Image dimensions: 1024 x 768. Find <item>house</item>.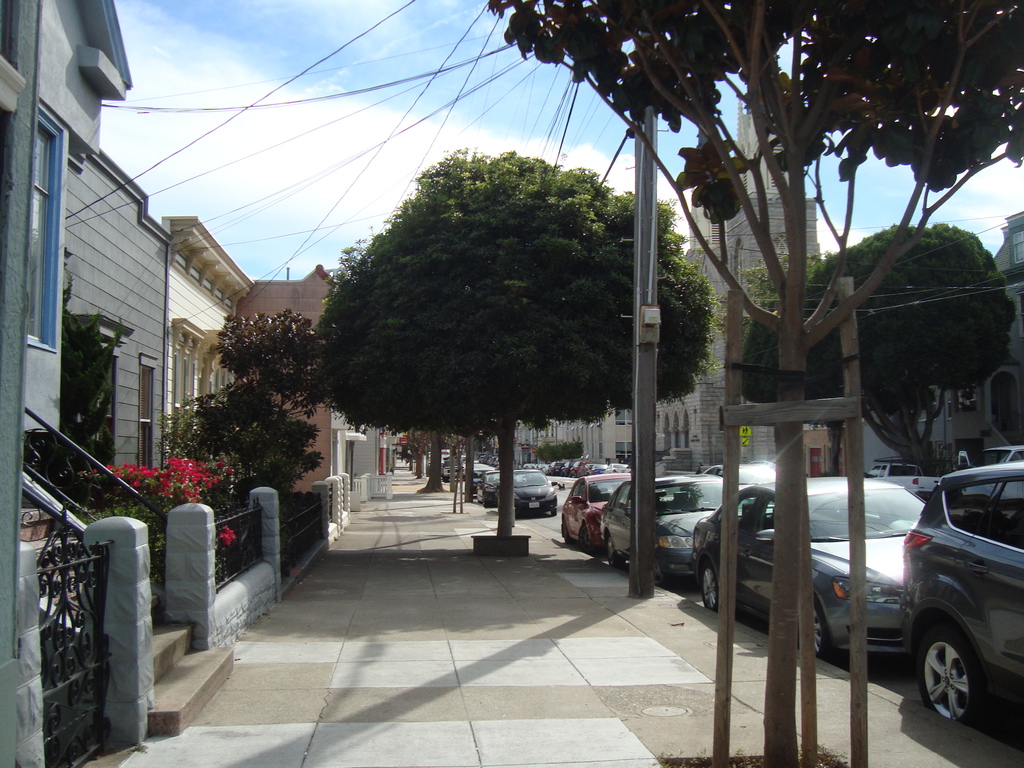
{"left": 45, "top": 189, "right": 161, "bottom": 555}.
